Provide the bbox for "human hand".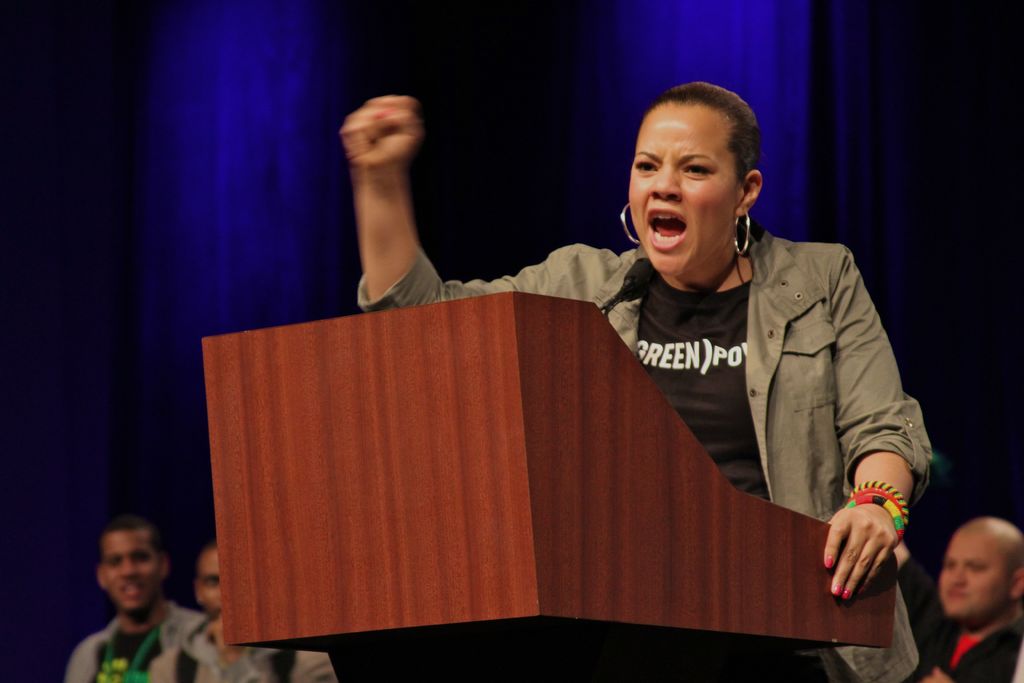
[left=823, top=506, right=903, bottom=602].
